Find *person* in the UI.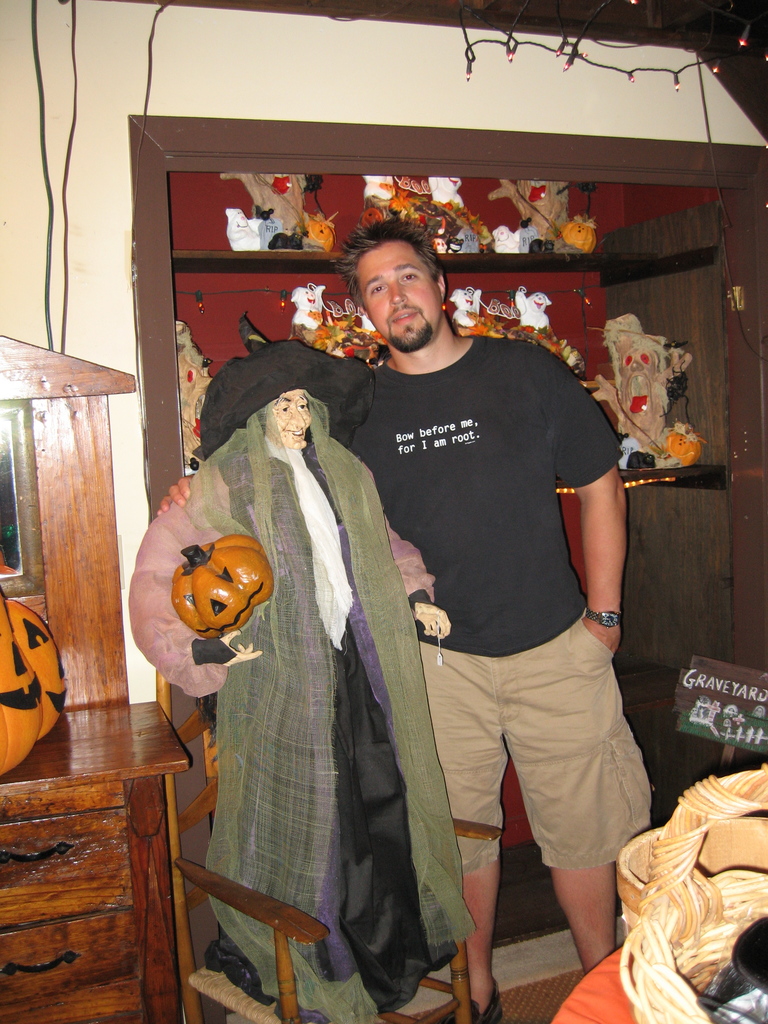
UI element at (175,353,459,996).
